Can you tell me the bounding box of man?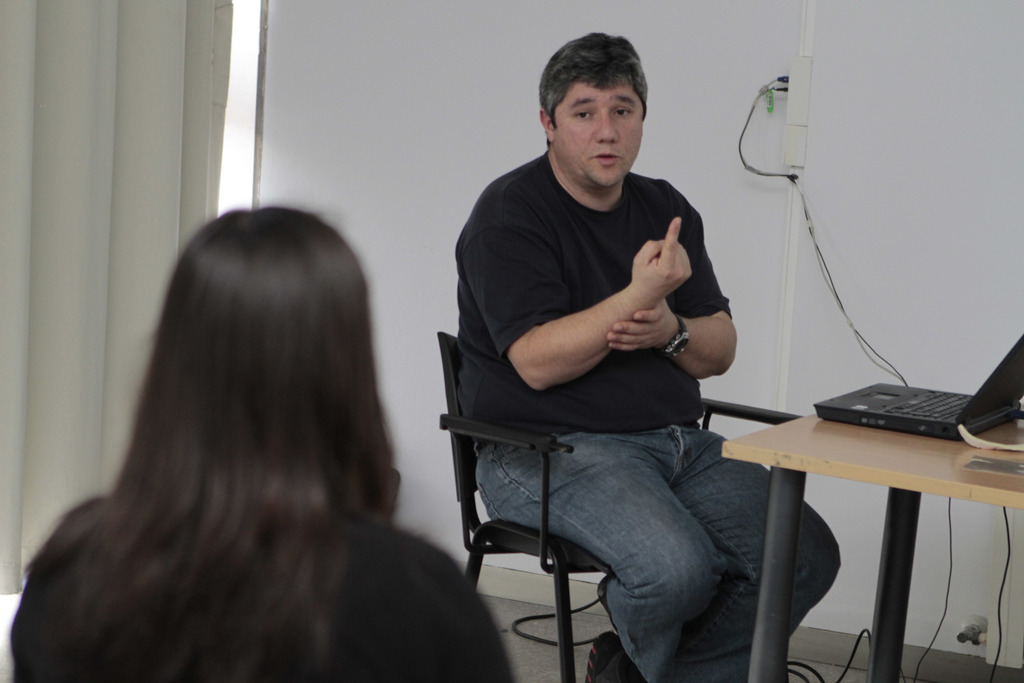
region(436, 61, 797, 664).
